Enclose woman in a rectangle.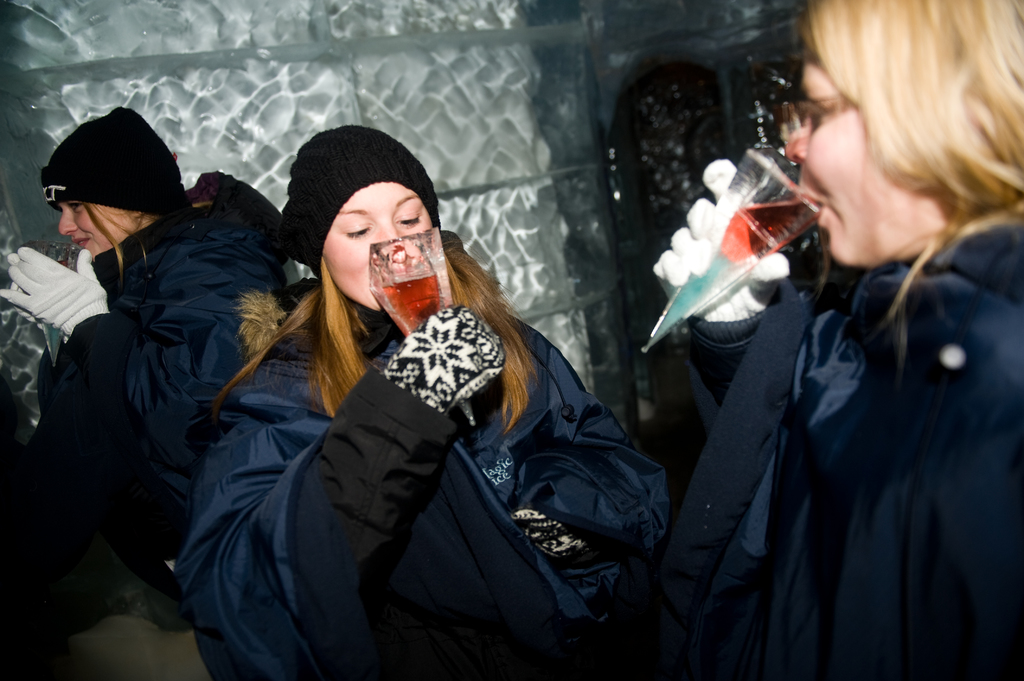
rect(0, 93, 303, 576).
